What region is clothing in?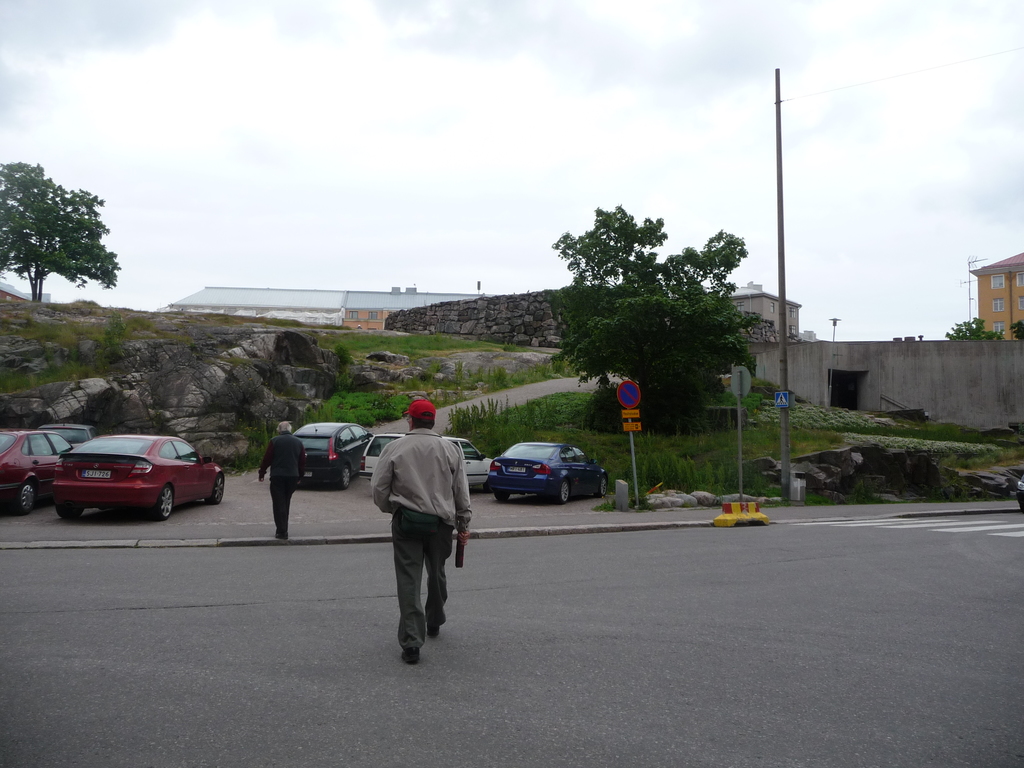
BBox(257, 431, 305, 536).
